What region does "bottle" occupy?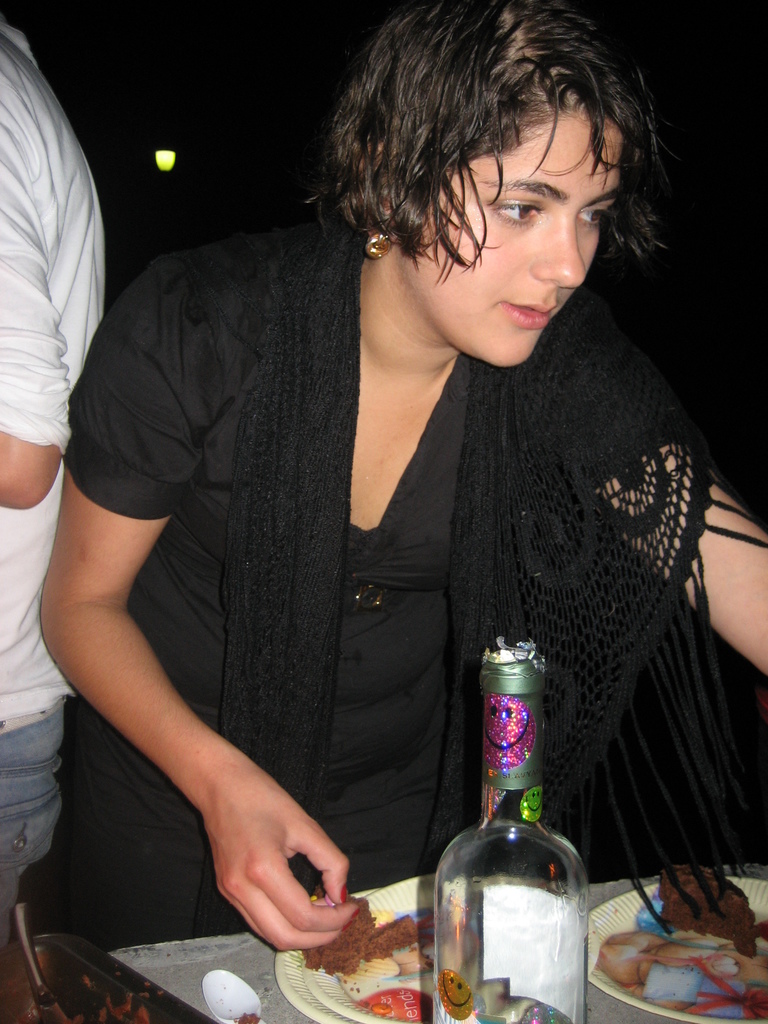
[x1=424, y1=634, x2=583, y2=1013].
